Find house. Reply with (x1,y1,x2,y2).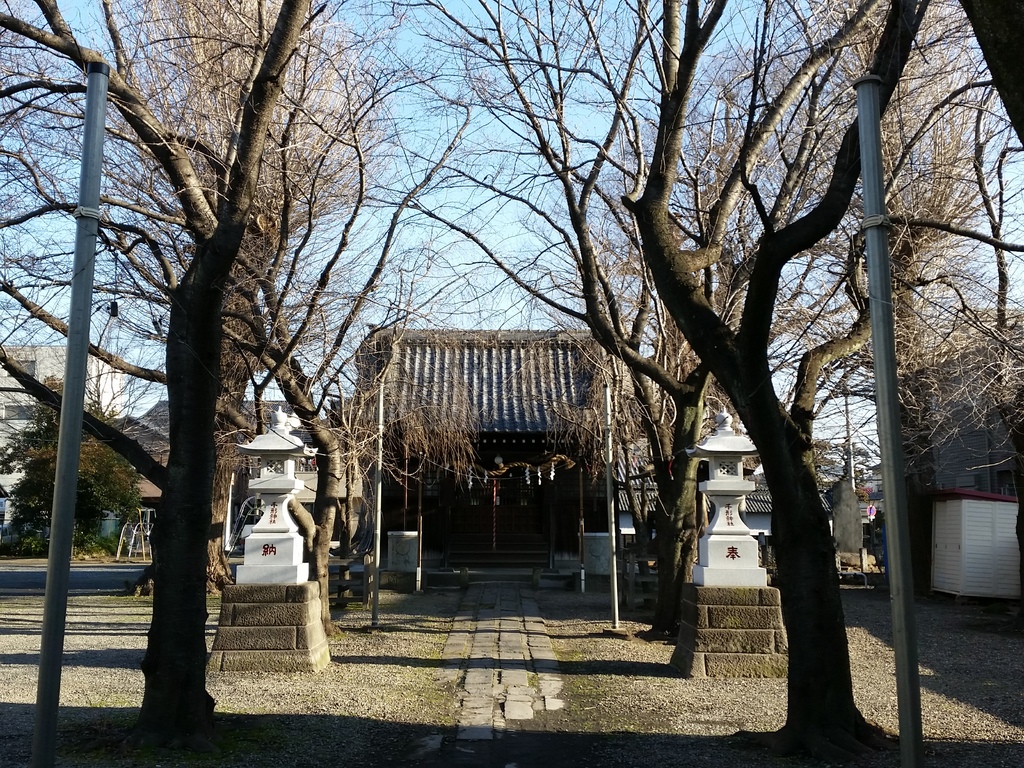
(617,482,835,542).
